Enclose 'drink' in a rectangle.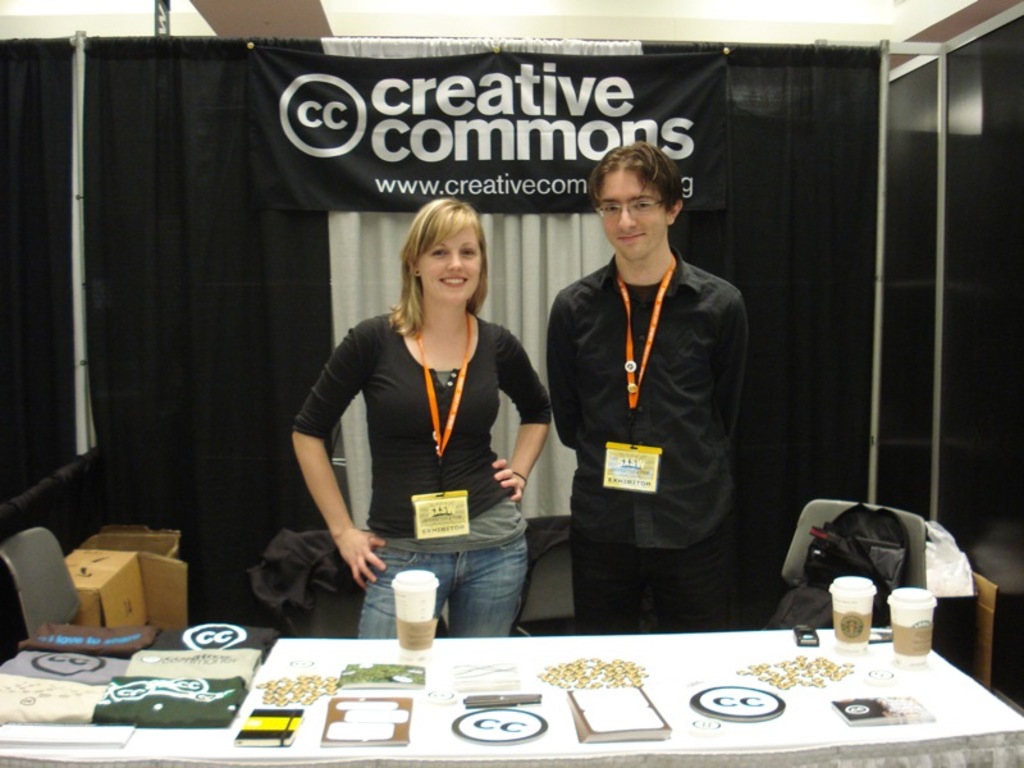
831 595 869 641.
